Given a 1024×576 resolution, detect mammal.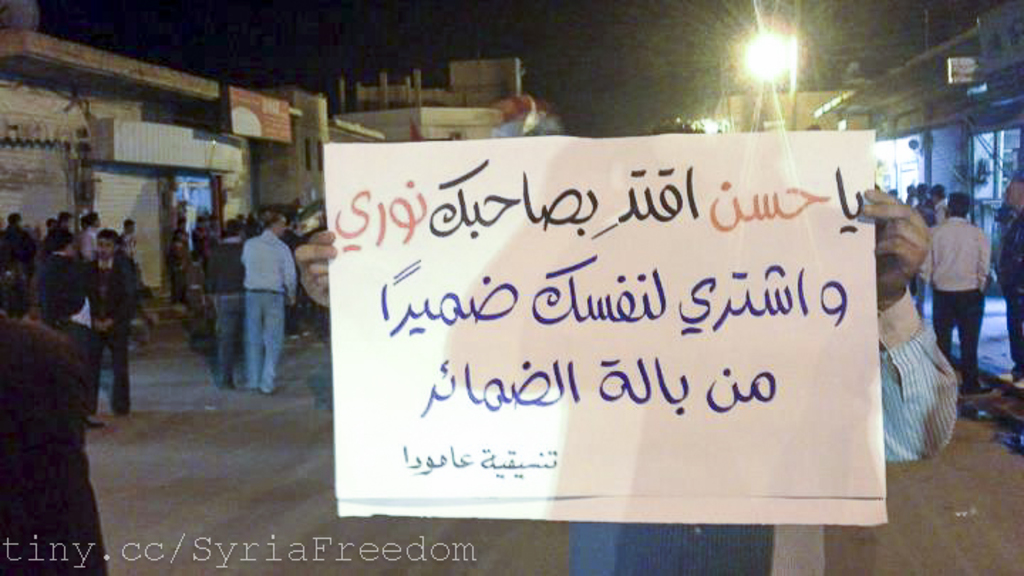
198 216 253 391.
